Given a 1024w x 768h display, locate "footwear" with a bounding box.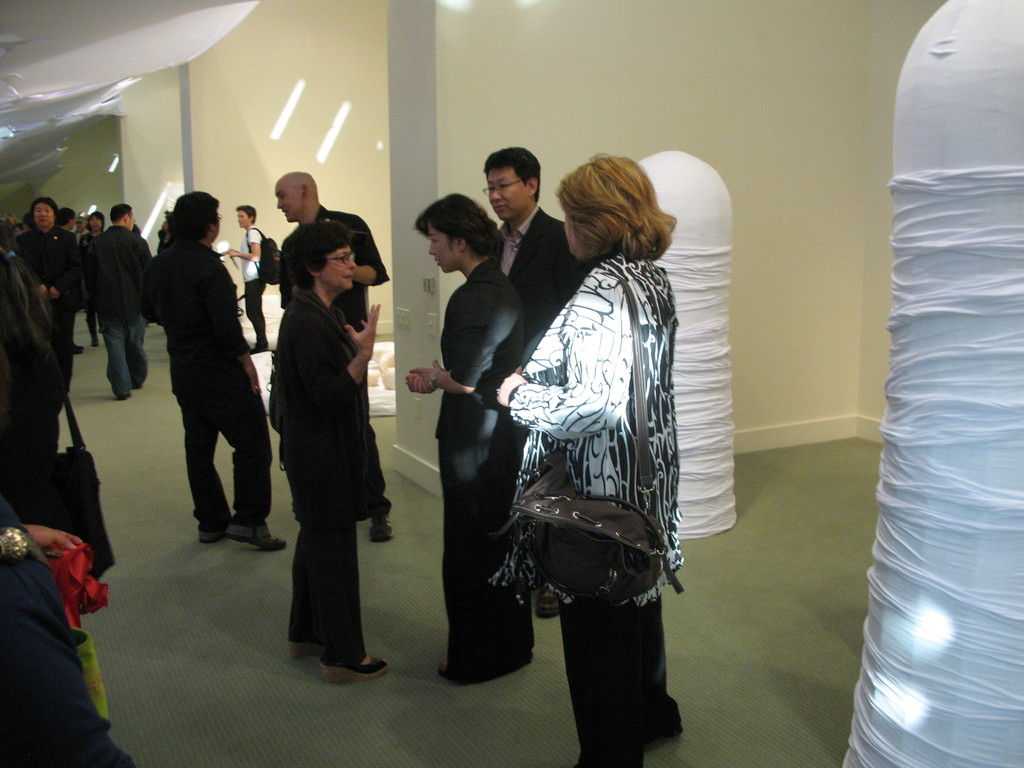
Located: l=201, t=521, r=222, b=541.
